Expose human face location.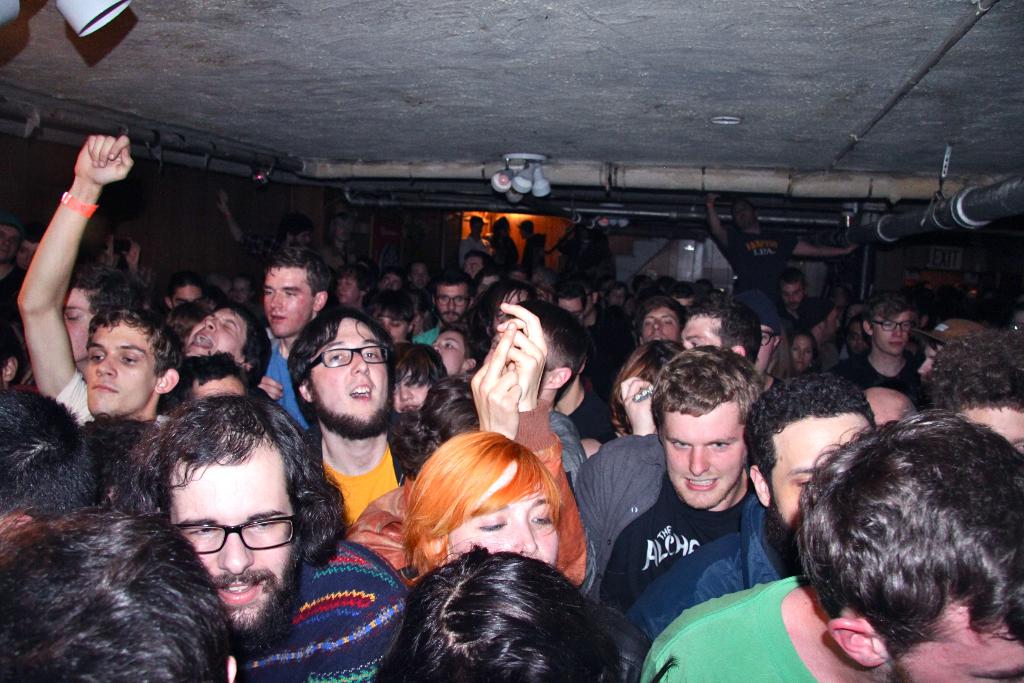
Exposed at crop(408, 265, 431, 292).
